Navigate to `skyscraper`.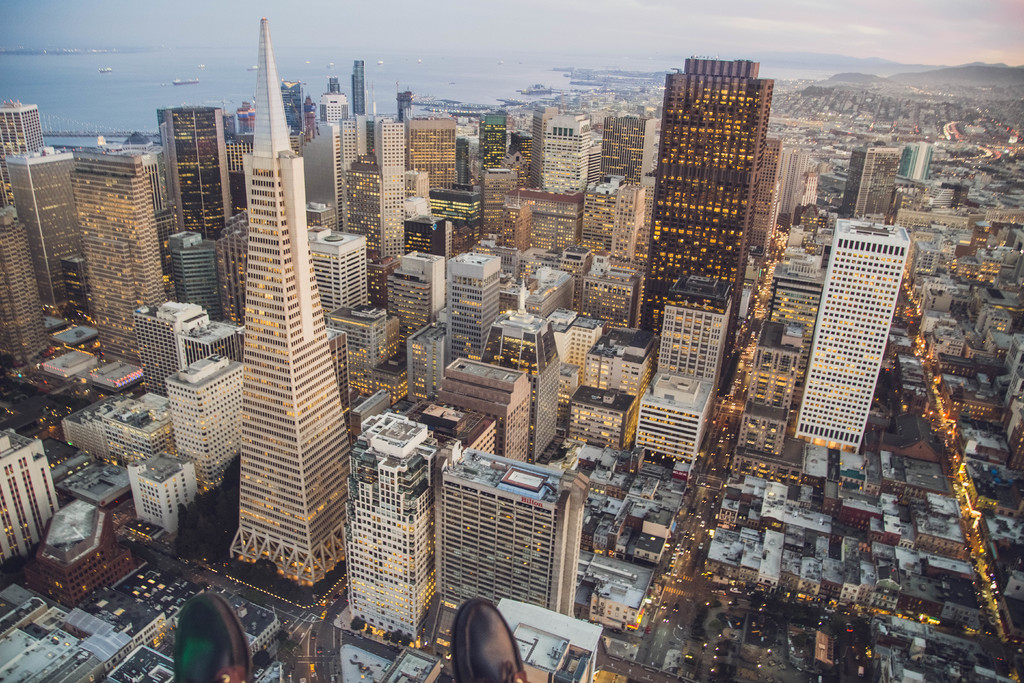
Navigation target: <region>791, 224, 913, 452</region>.
